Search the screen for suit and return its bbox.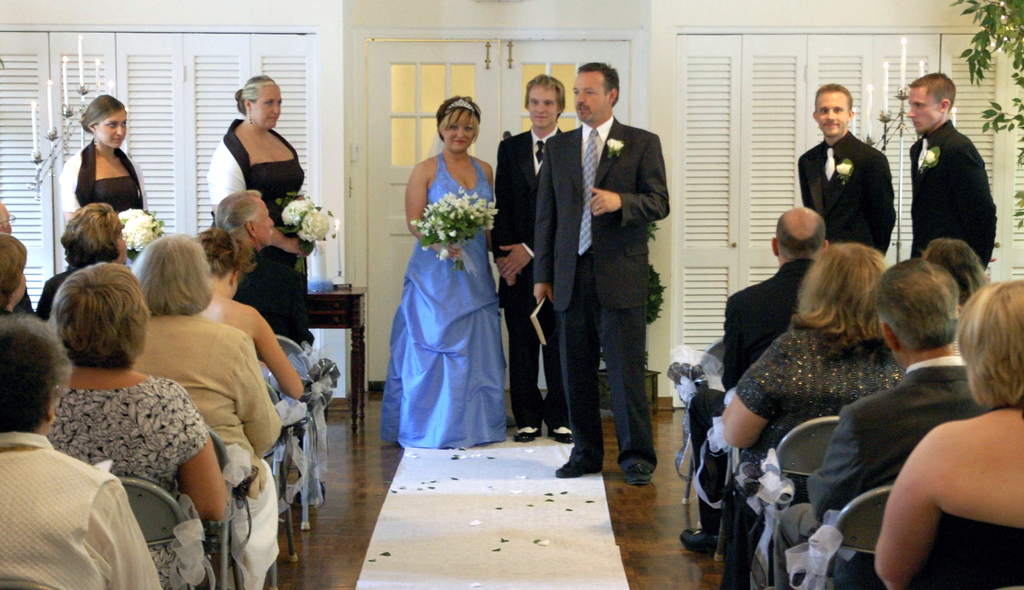
Found: BBox(908, 117, 995, 275).
